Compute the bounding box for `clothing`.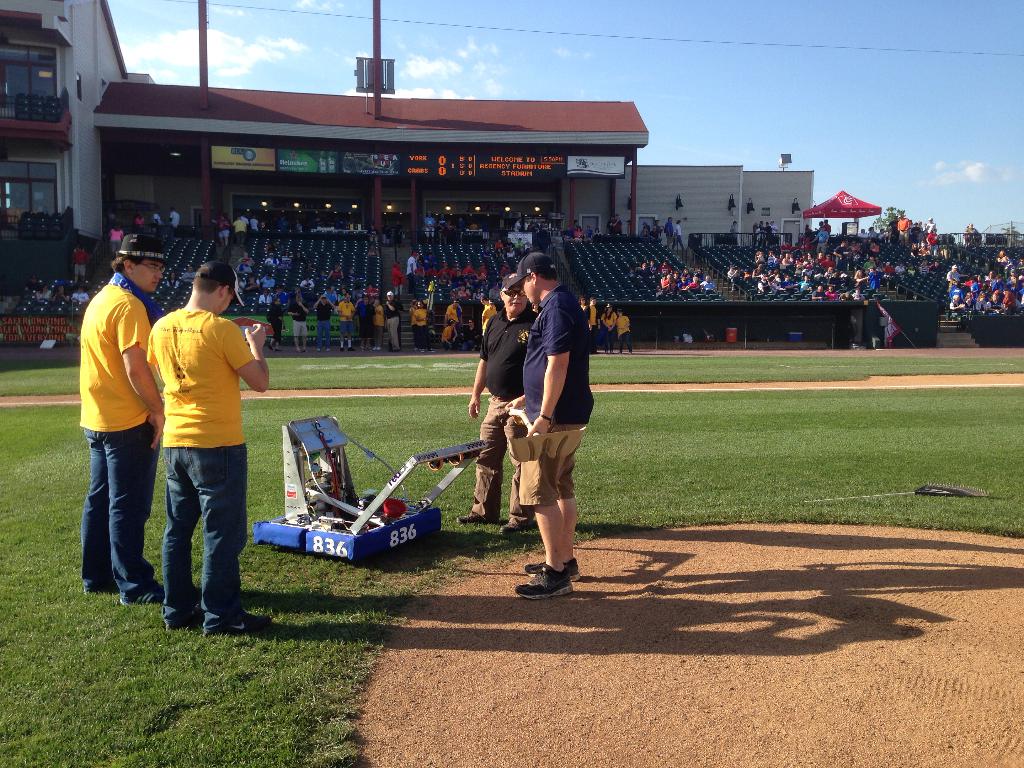
x1=336 y1=299 x2=354 y2=332.
